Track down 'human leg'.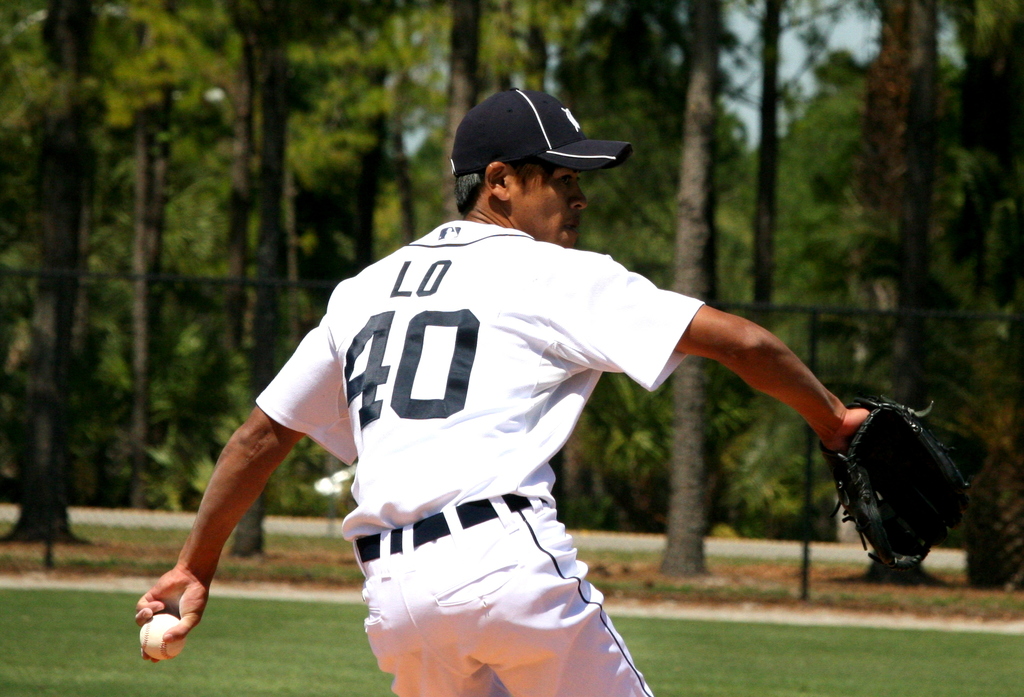
Tracked to x1=366, y1=568, x2=500, y2=696.
